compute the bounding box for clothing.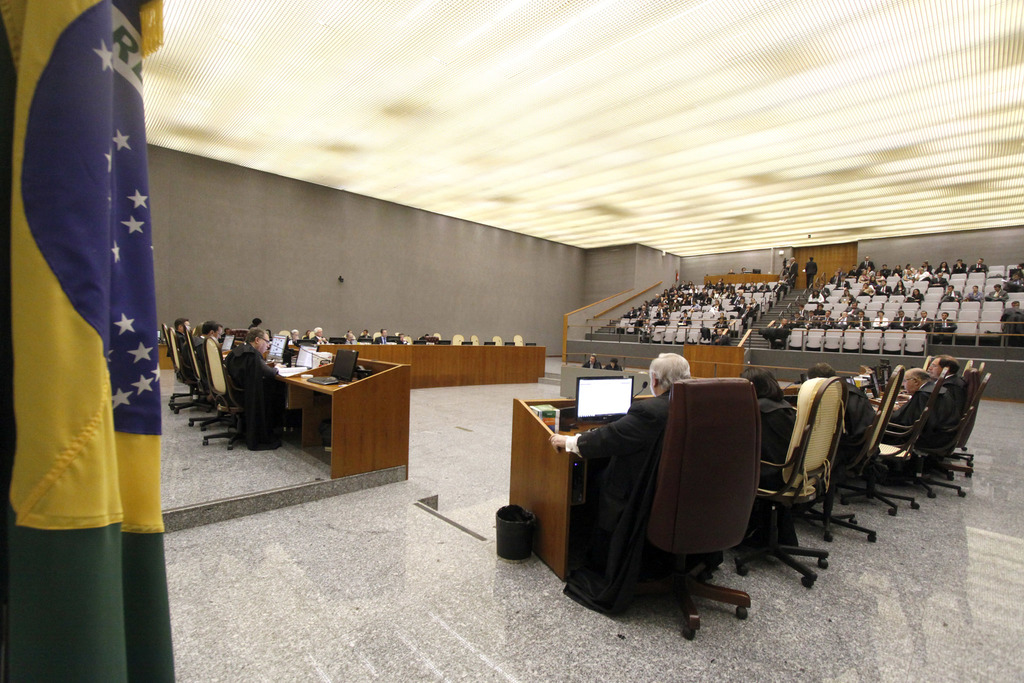
x1=740 y1=390 x2=804 y2=563.
